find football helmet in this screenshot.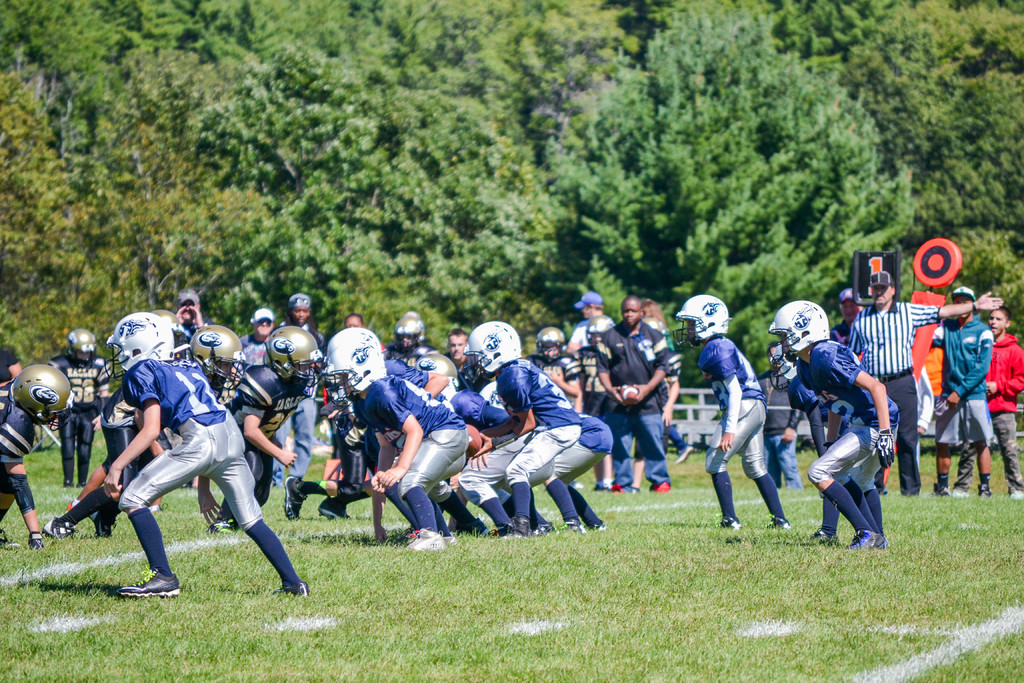
The bounding box for football helmet is locate(262, 325, 320, 393).
